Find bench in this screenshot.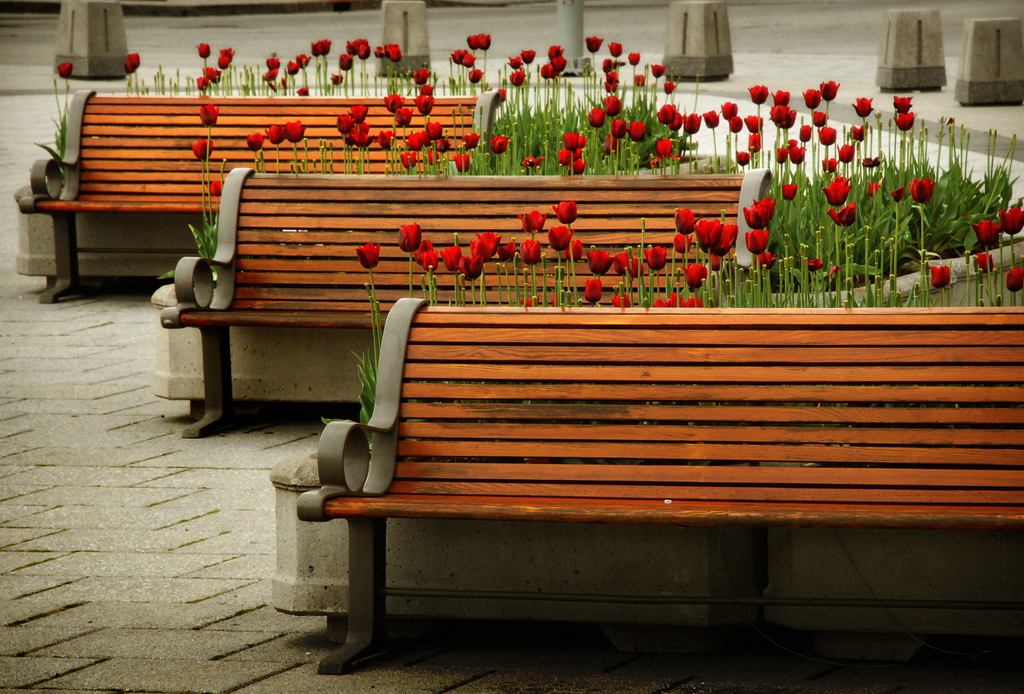
The bounding box for bench is [294,288,1023,693].
